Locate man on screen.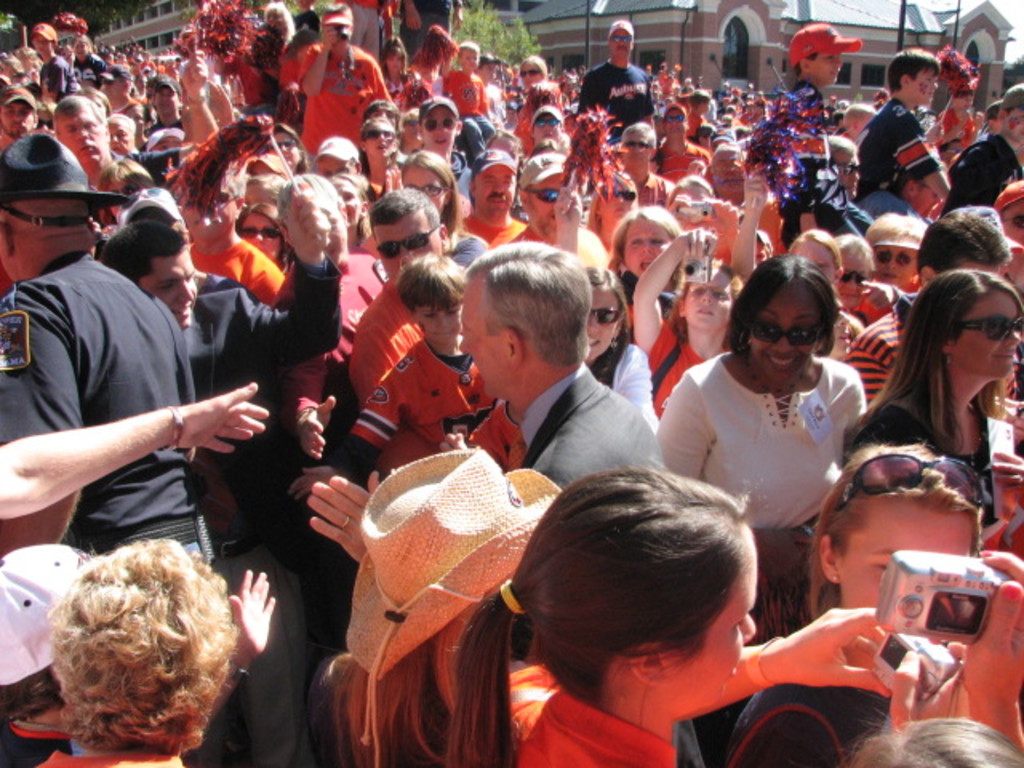
On screen at left=453, top=150, right=531, bottom=251.
